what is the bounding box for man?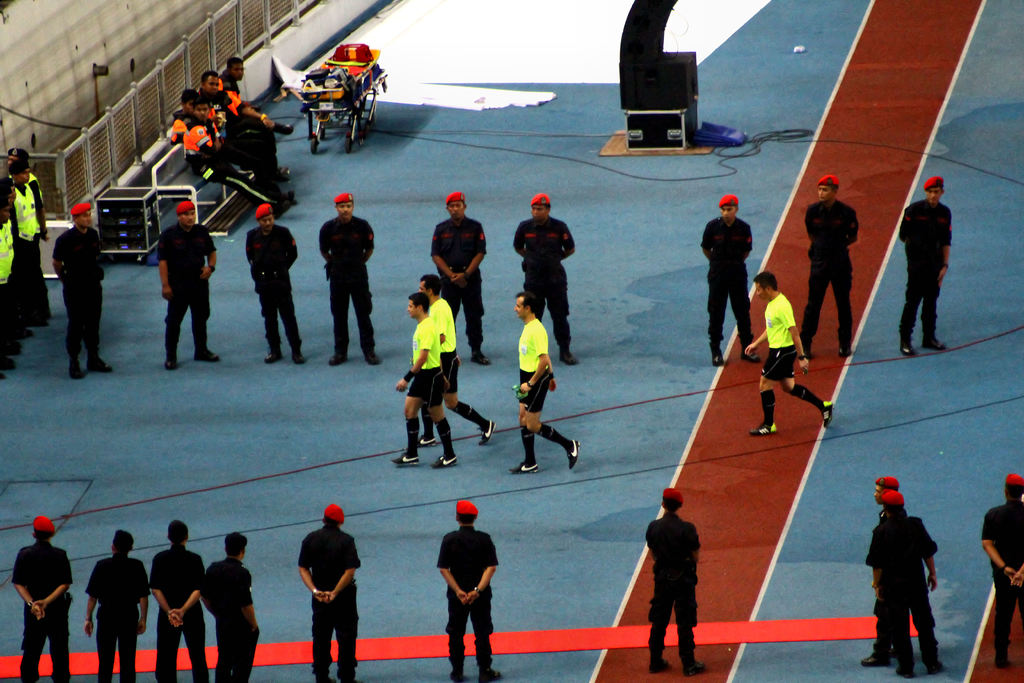
detection(148, 517, 209, 682).
